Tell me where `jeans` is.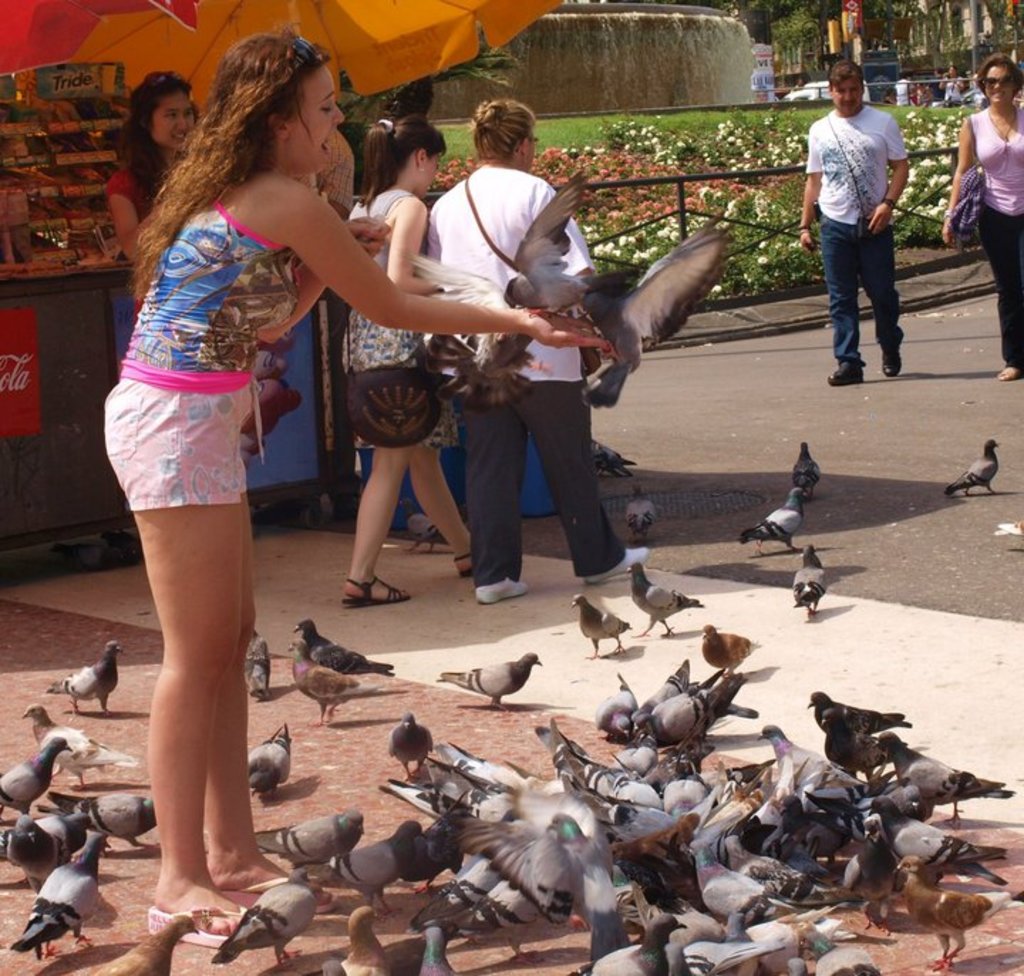
`jeans` is at <bbox>977, 202, 1023, 370</bbox>.
